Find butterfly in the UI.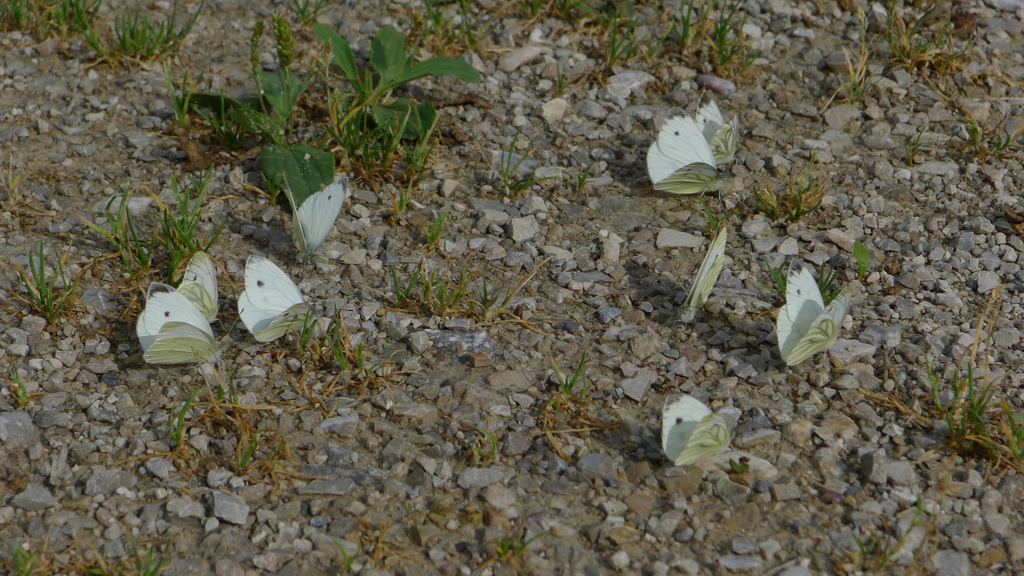
UI element at {"x1": 646, "y1": 97, "x2": 731, "y2": 191}.
